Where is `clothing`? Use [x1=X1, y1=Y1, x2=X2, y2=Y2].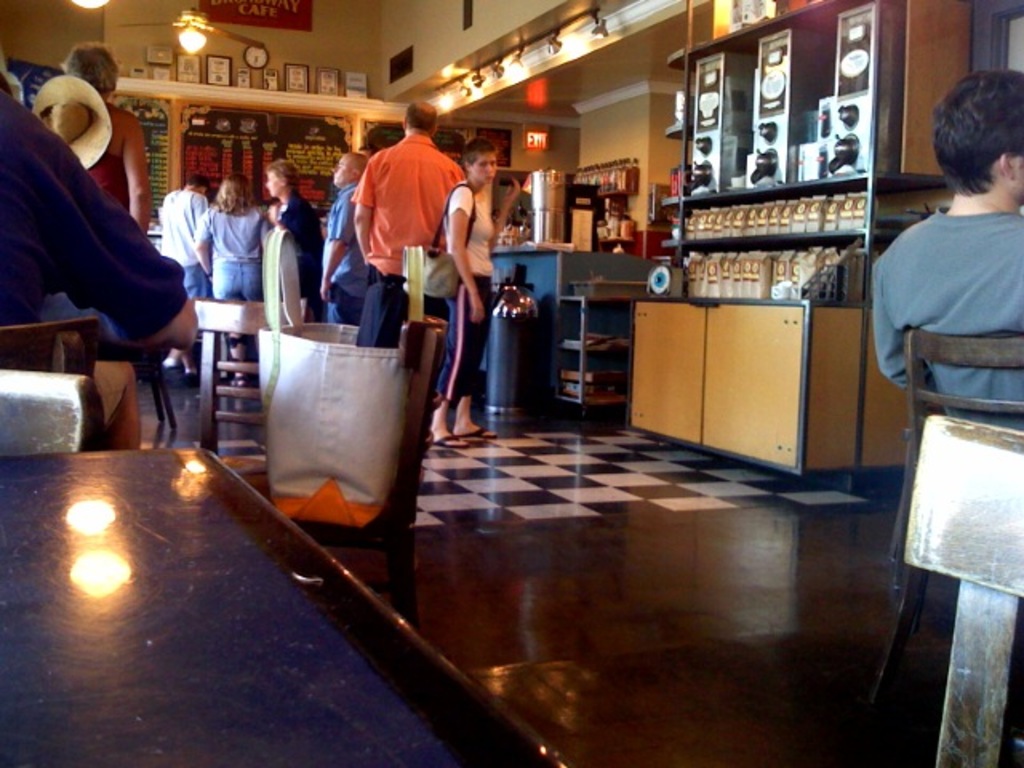
[x1=274, y1=189, x2=322, y2=312].
